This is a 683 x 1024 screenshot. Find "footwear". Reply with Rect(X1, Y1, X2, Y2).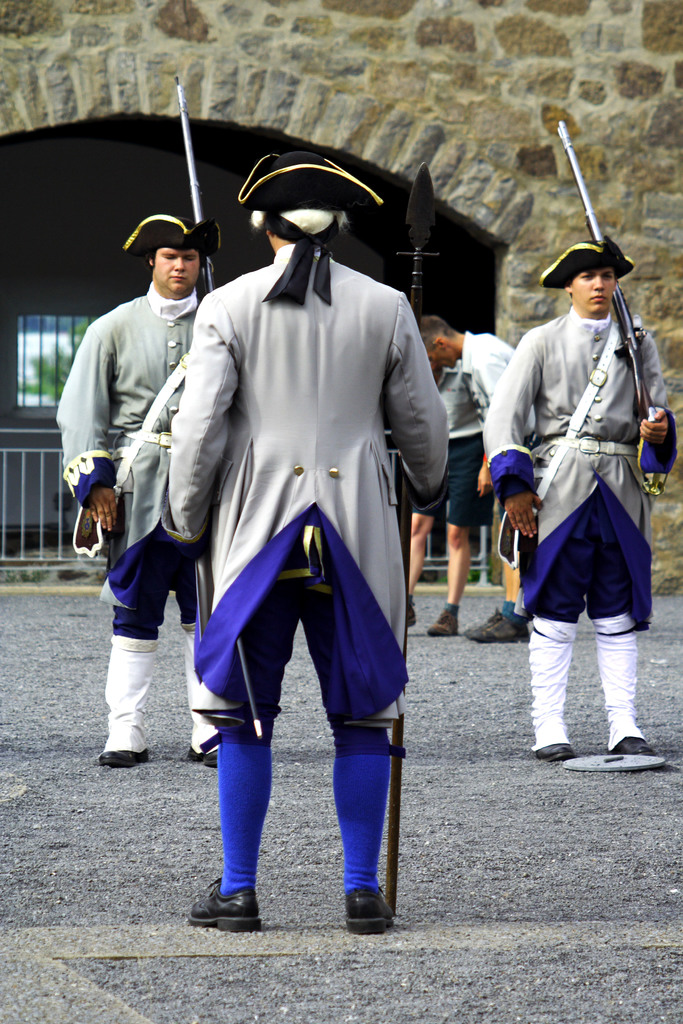
Rect(525, 728, 575, 764).
